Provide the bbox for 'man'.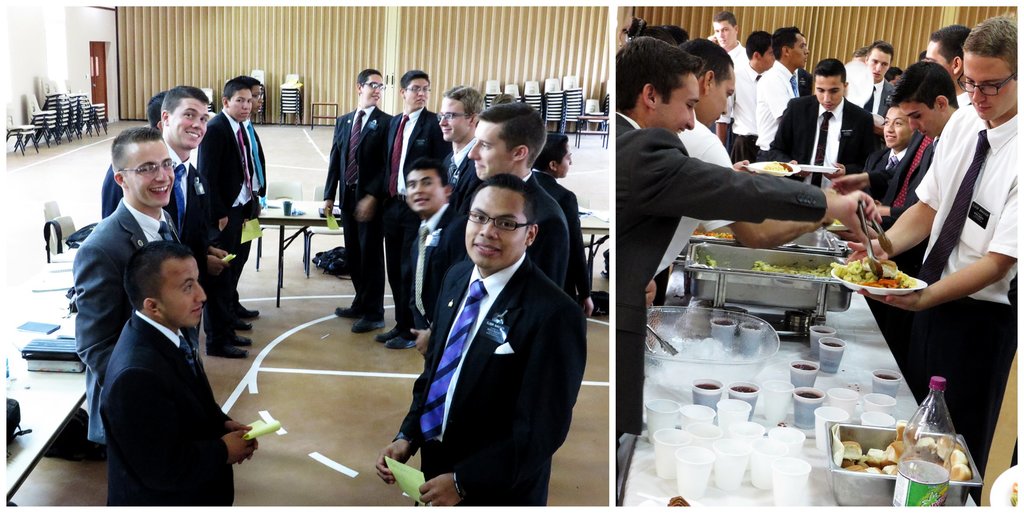
648:36:824:282.
